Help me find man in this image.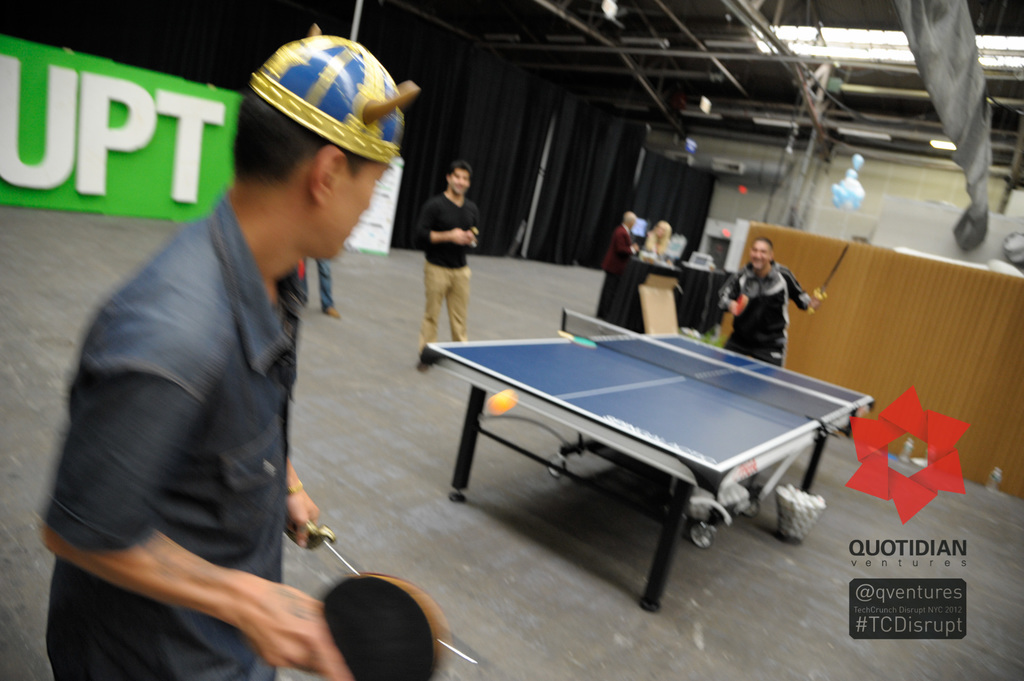
Found it: rect(602, 211, 636, 277).
